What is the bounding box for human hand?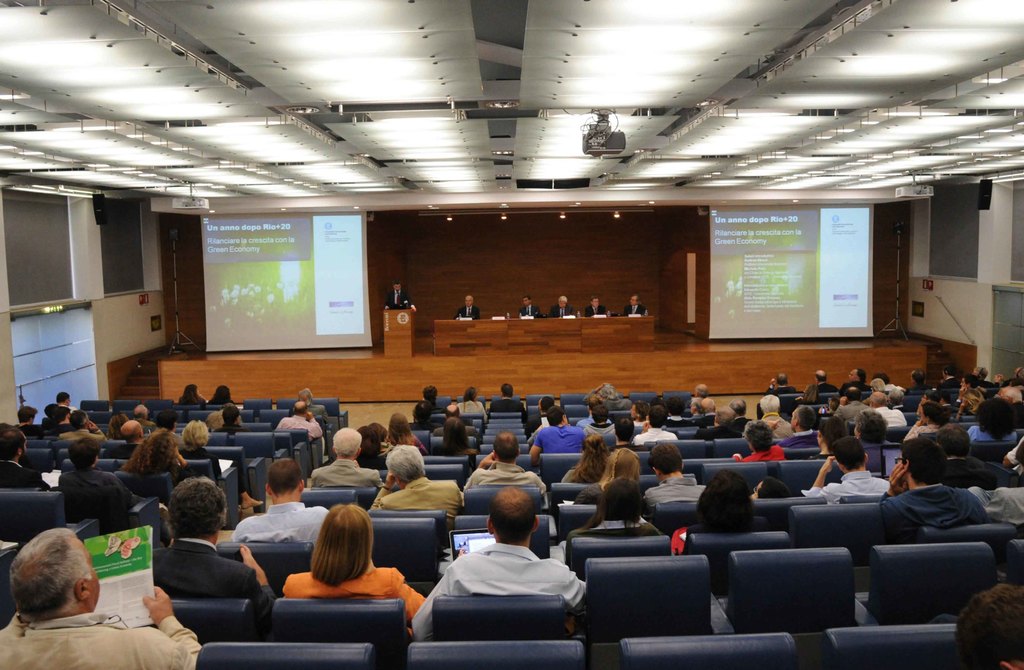
[left=383, top=470, right=396, bottom=491].
